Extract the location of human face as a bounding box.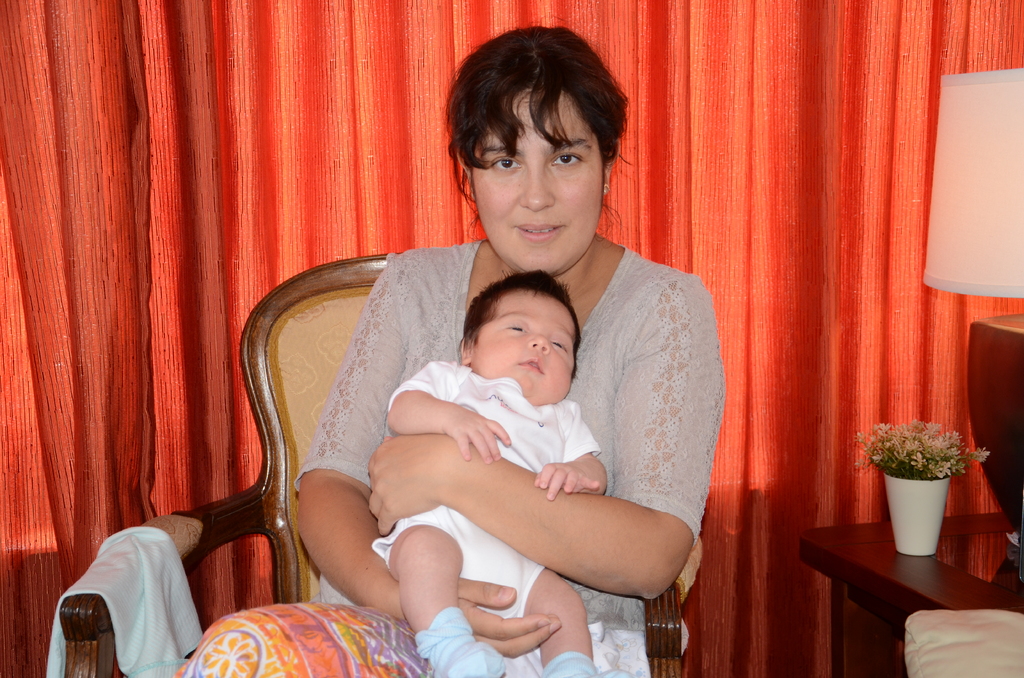
bbox=(472, 289, 579, 405).
